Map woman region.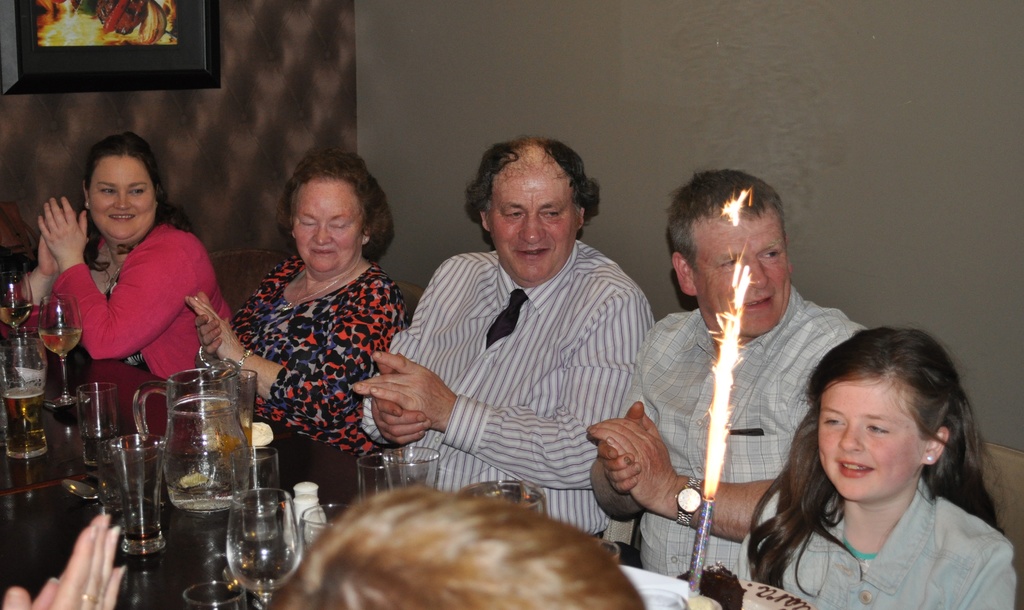
Mapped to (182, 160, 413, 458).
